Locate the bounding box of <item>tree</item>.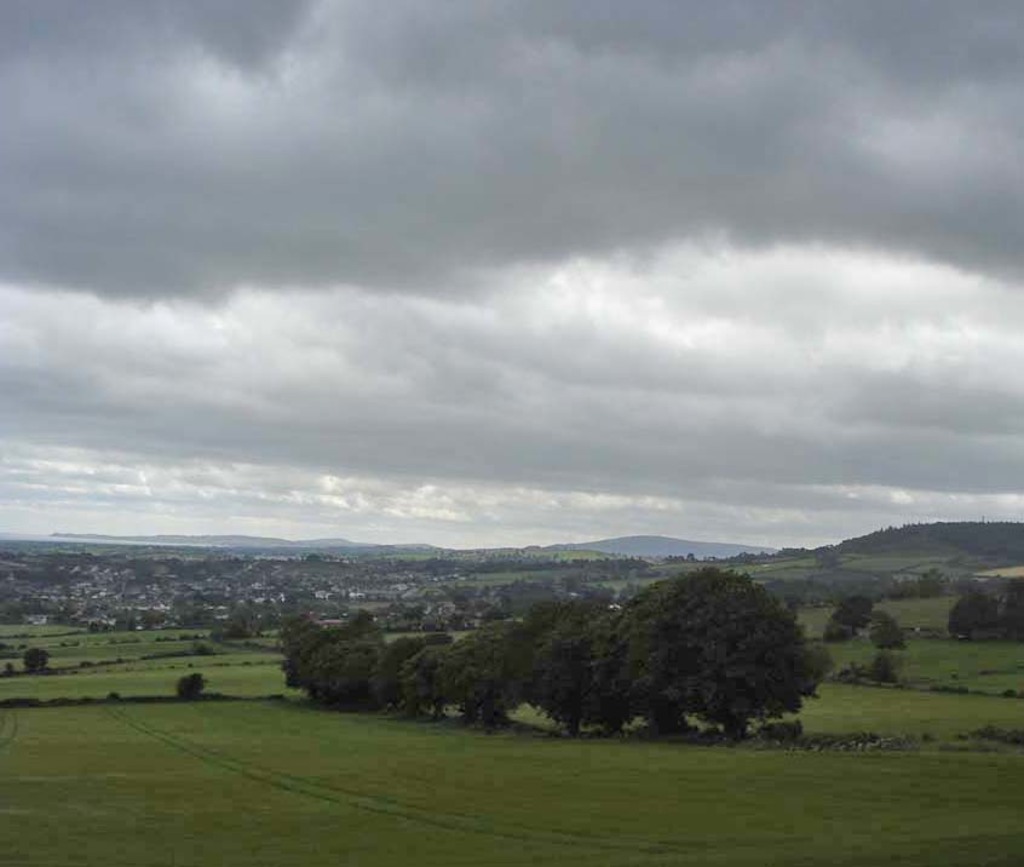
Bounding box: [x1=23, y1=649, x2=51, y2=668].
